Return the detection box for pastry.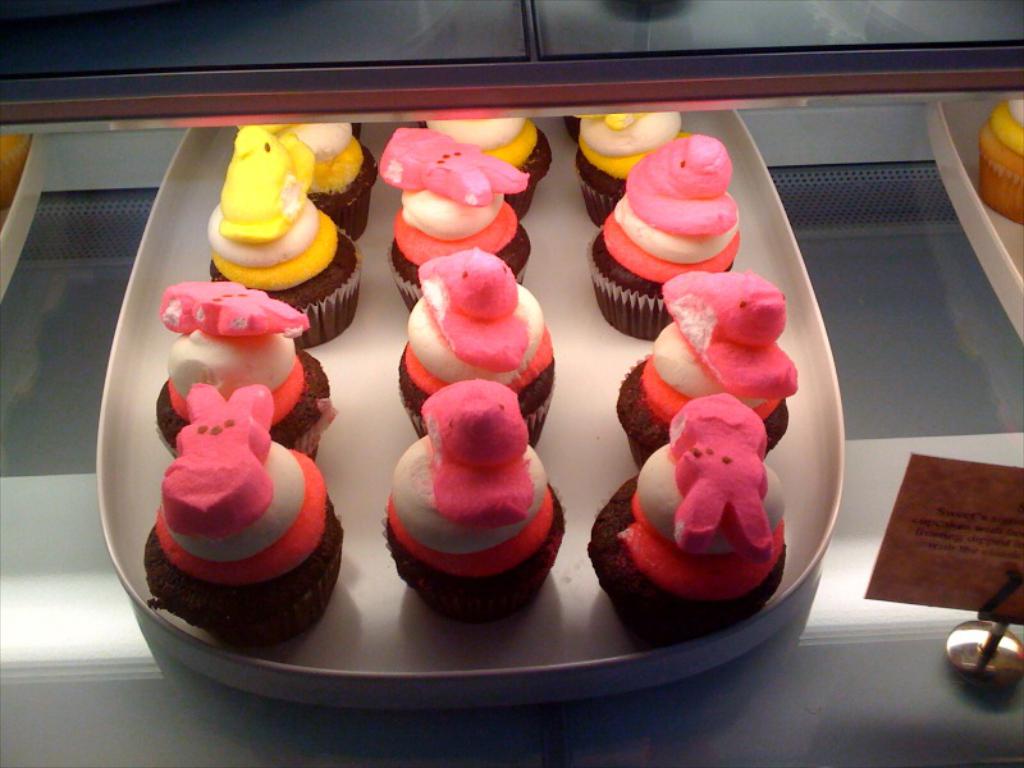
box=[612, 269, 803, 472].
